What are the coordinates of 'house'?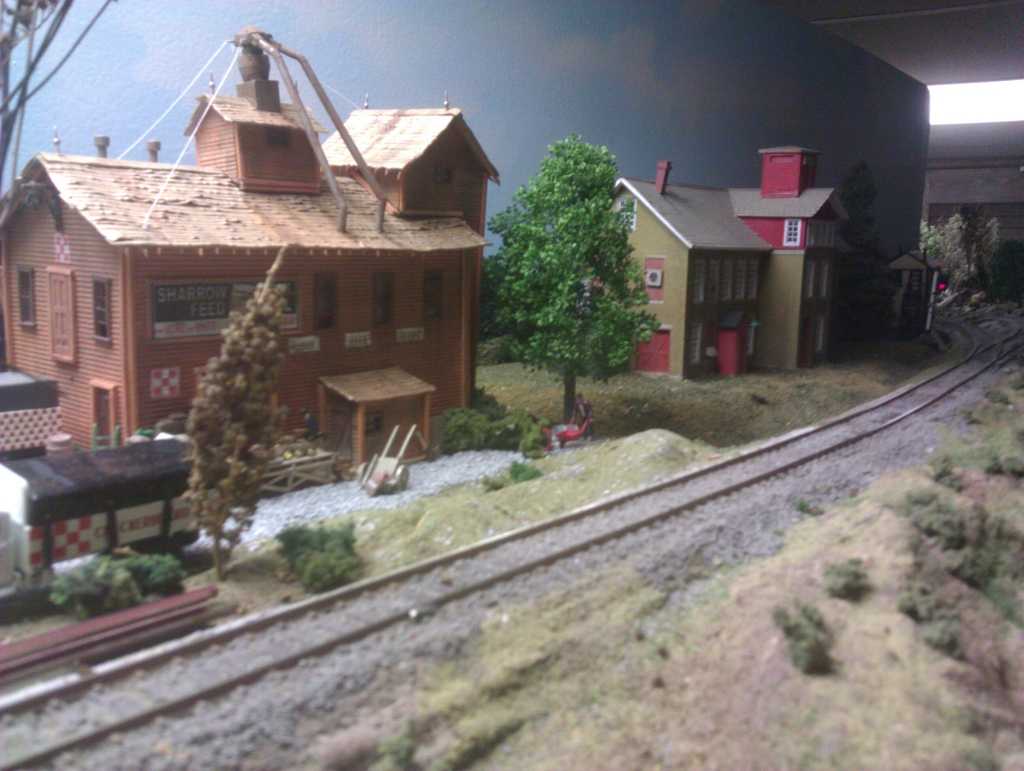
[20,46,496,498].
